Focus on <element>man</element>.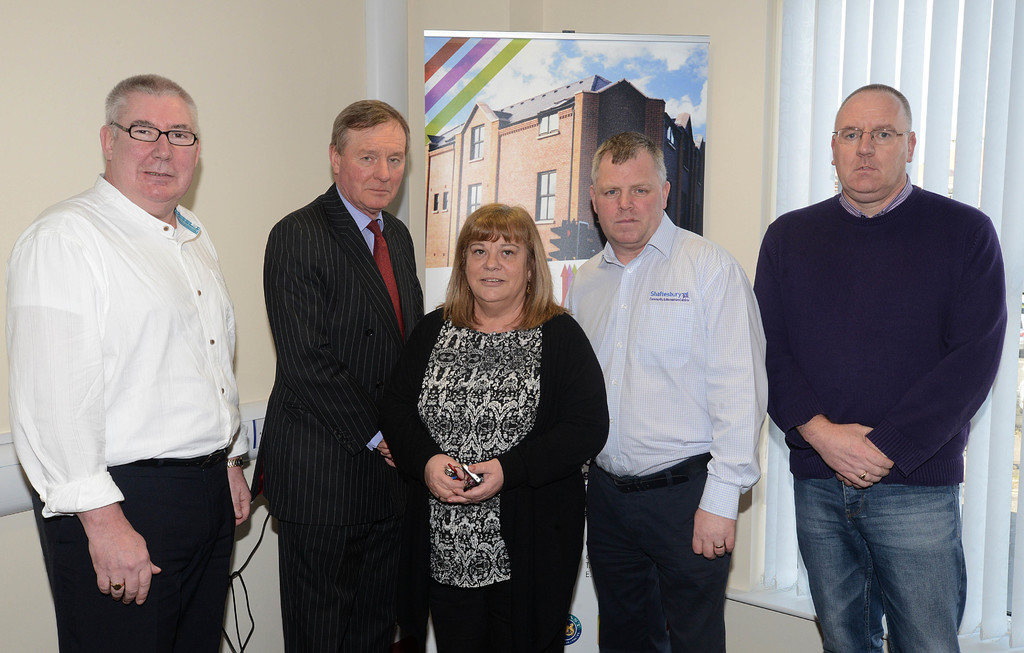
Focused at box=[745, 61, 1005, 650].
